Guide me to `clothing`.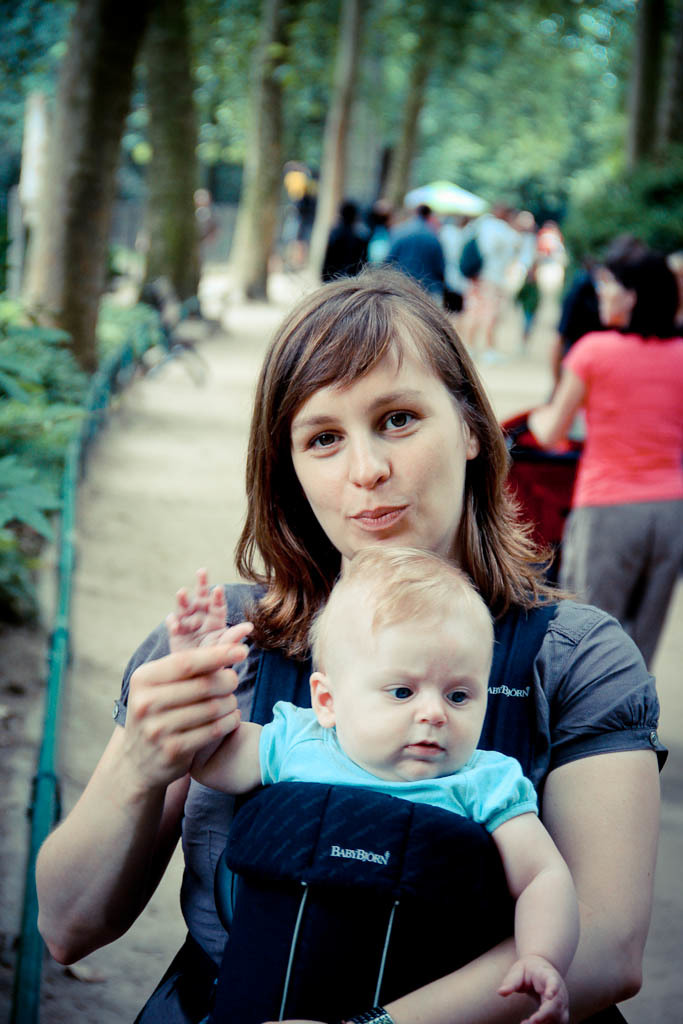
Guidance: (left=551, top=319, right=679, bottom=676).
